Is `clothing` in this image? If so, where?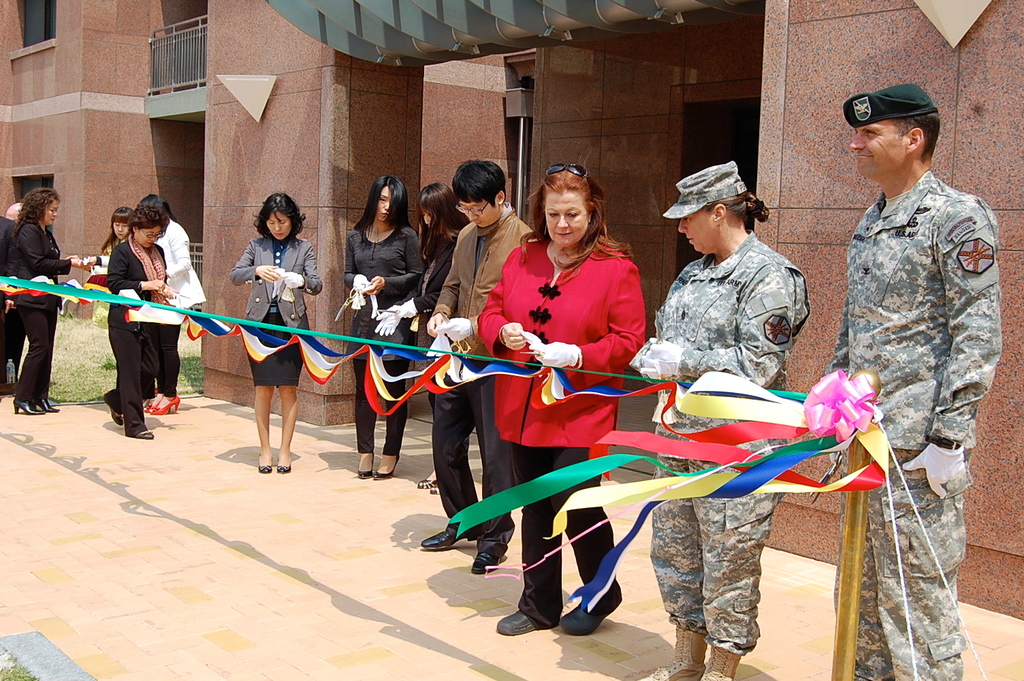
Yes, at bbox=[430, 206, 539, 543].
